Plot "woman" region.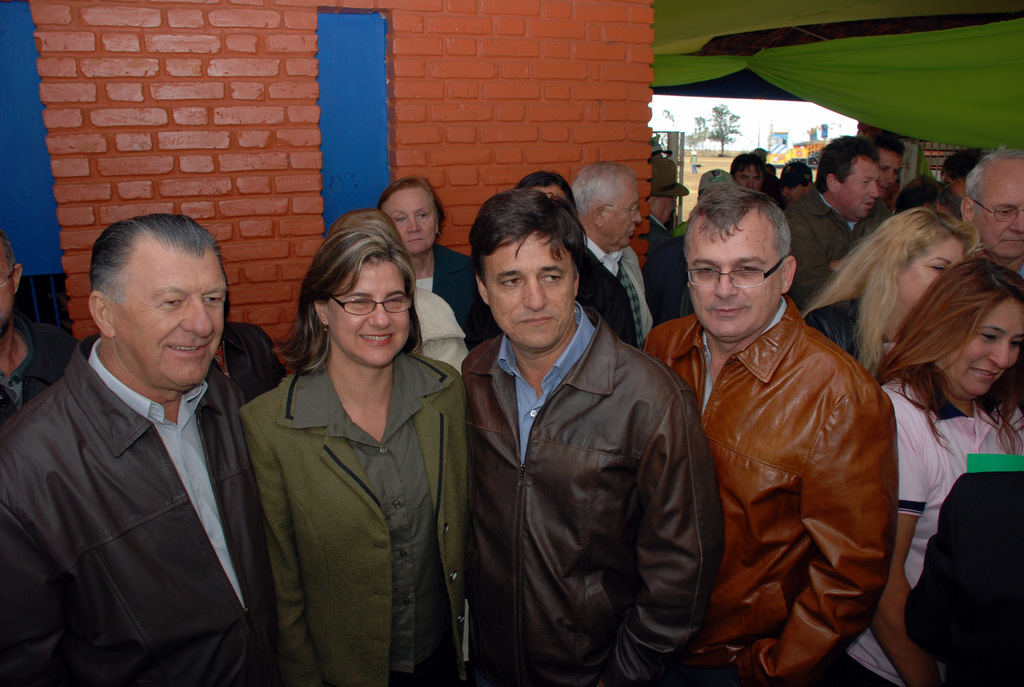
Plotted at (236,227,471,686).
